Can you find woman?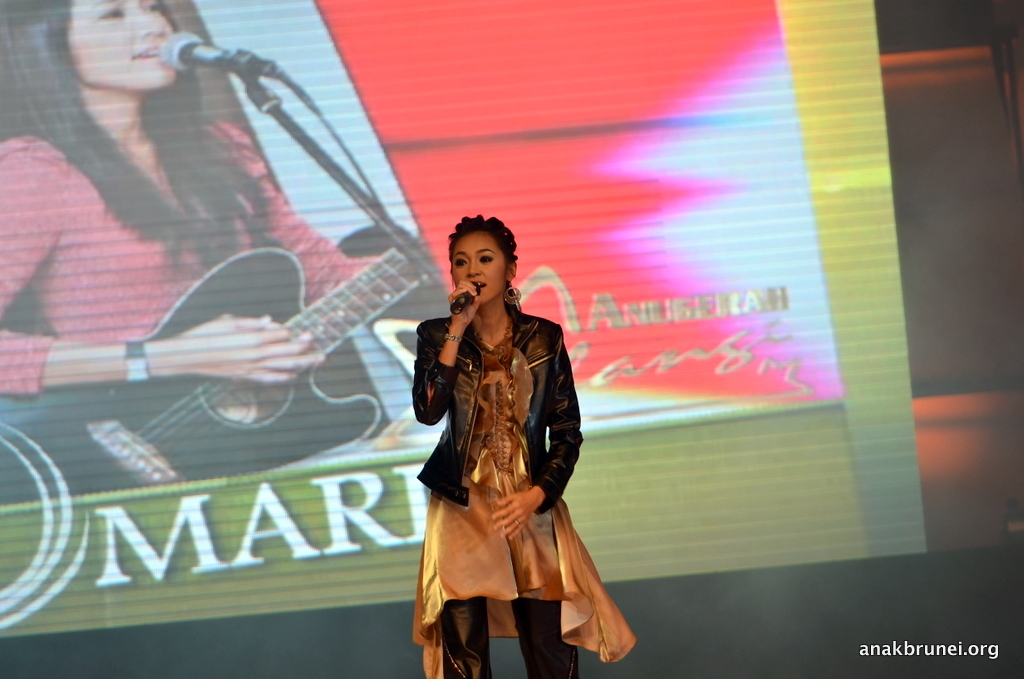
Yes, bounding box: x1=405 y1=197 x2=613 y2=675.
